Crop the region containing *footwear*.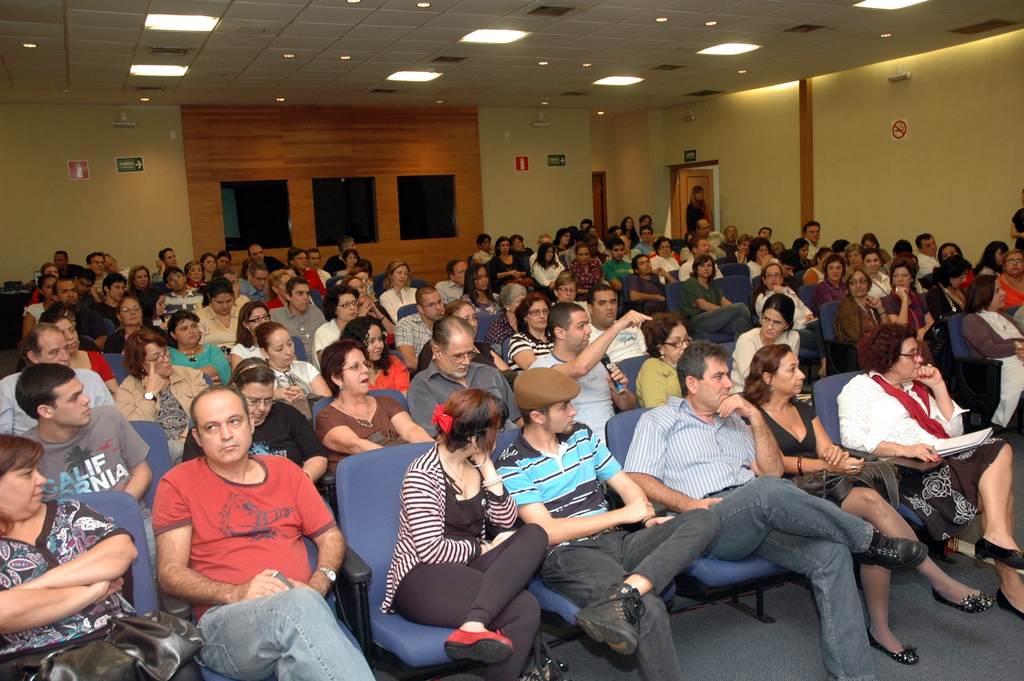
Crop region: select_region(867, 628, 926, 668).
